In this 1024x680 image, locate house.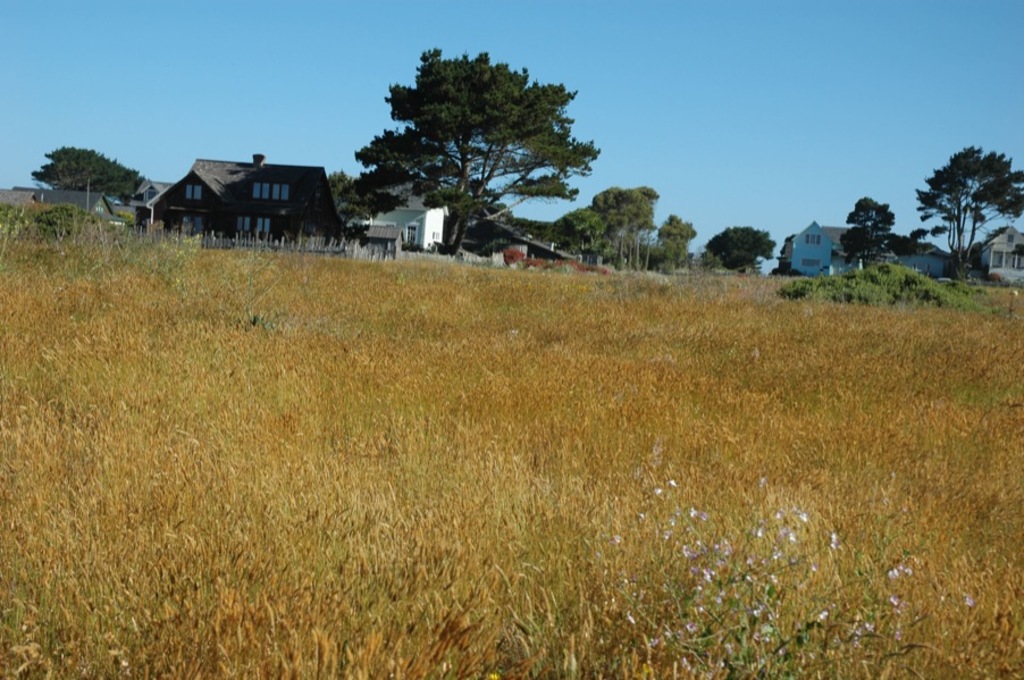
Bounding box: BBox(0, 187, 36, 202).
